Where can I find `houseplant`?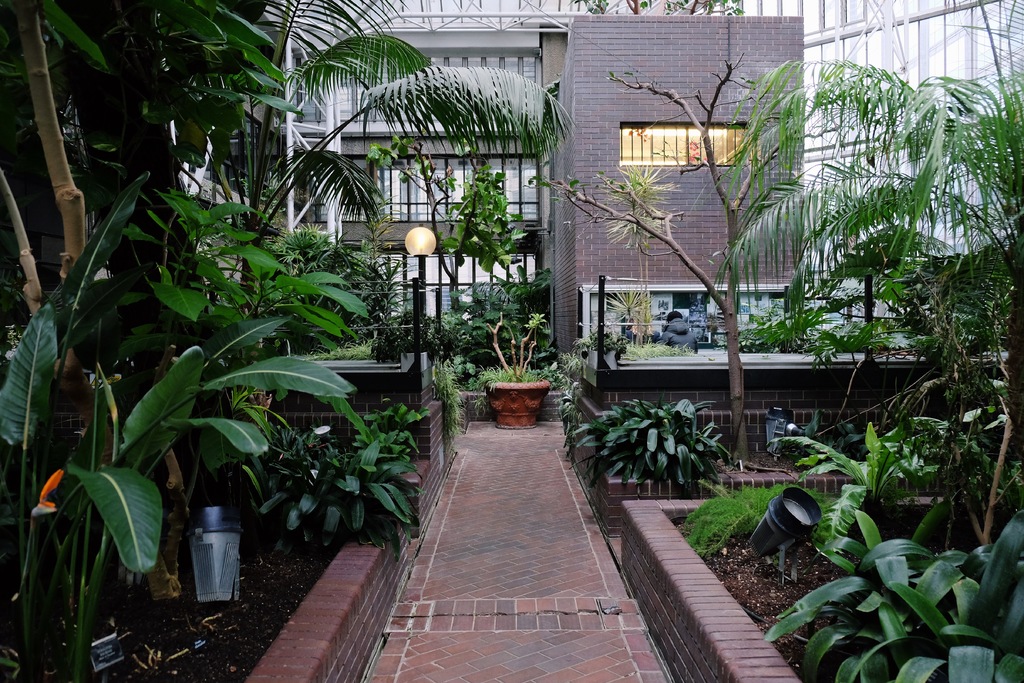
You can find it at pyautogui.locateOnScreen(488, 296, 556, 429).
